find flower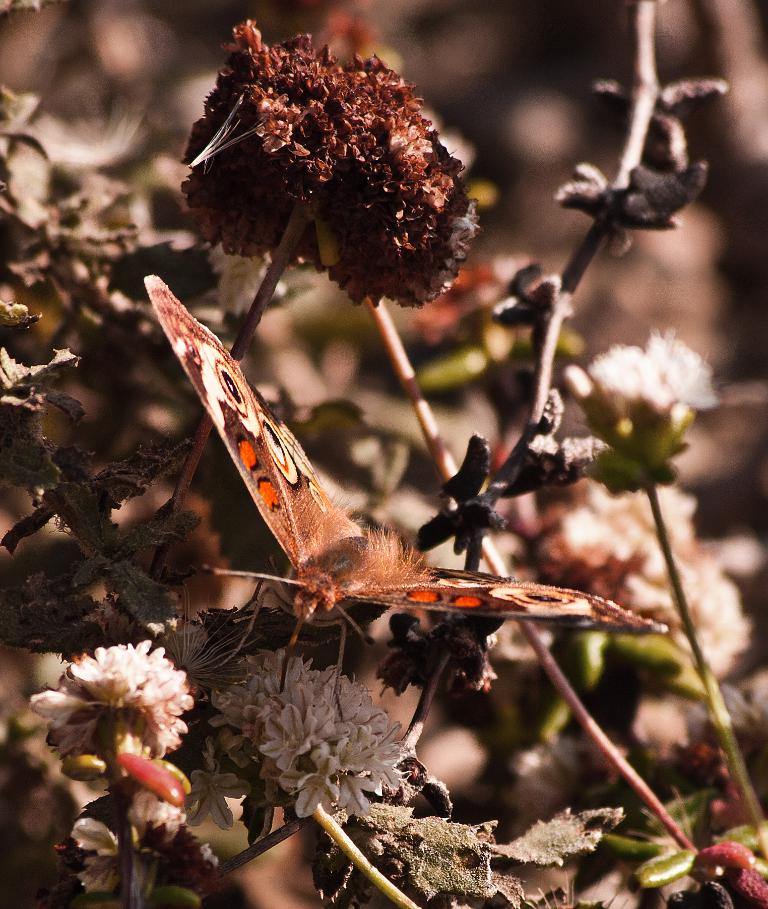
(left=173, top=18, right=487, bottom=304)
